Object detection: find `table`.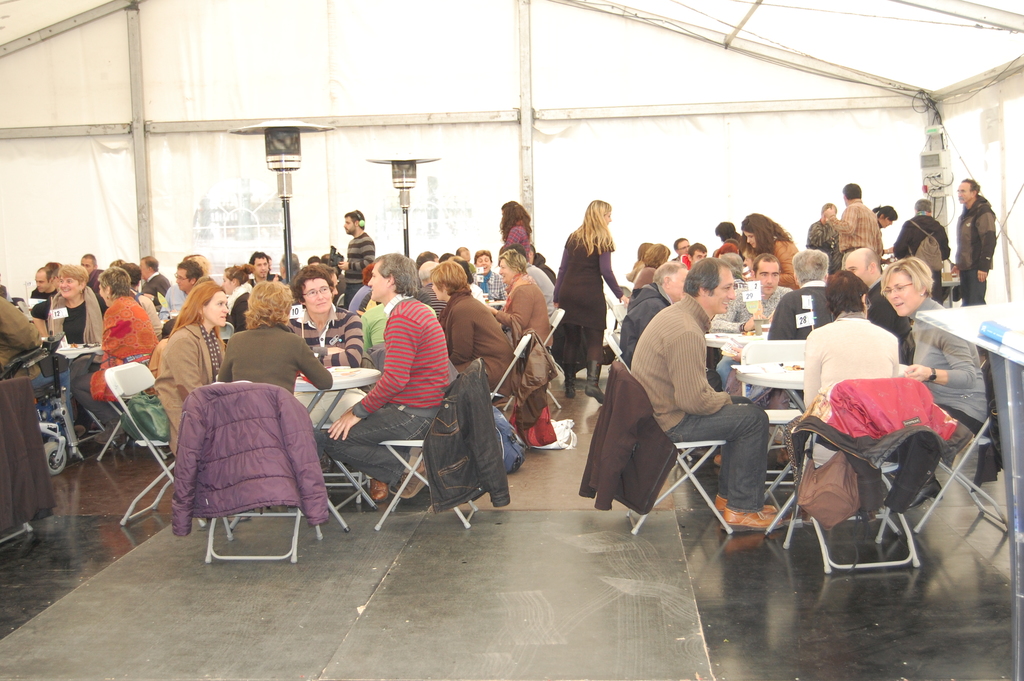
[left=740, top=365, right=915, bottom=529].
